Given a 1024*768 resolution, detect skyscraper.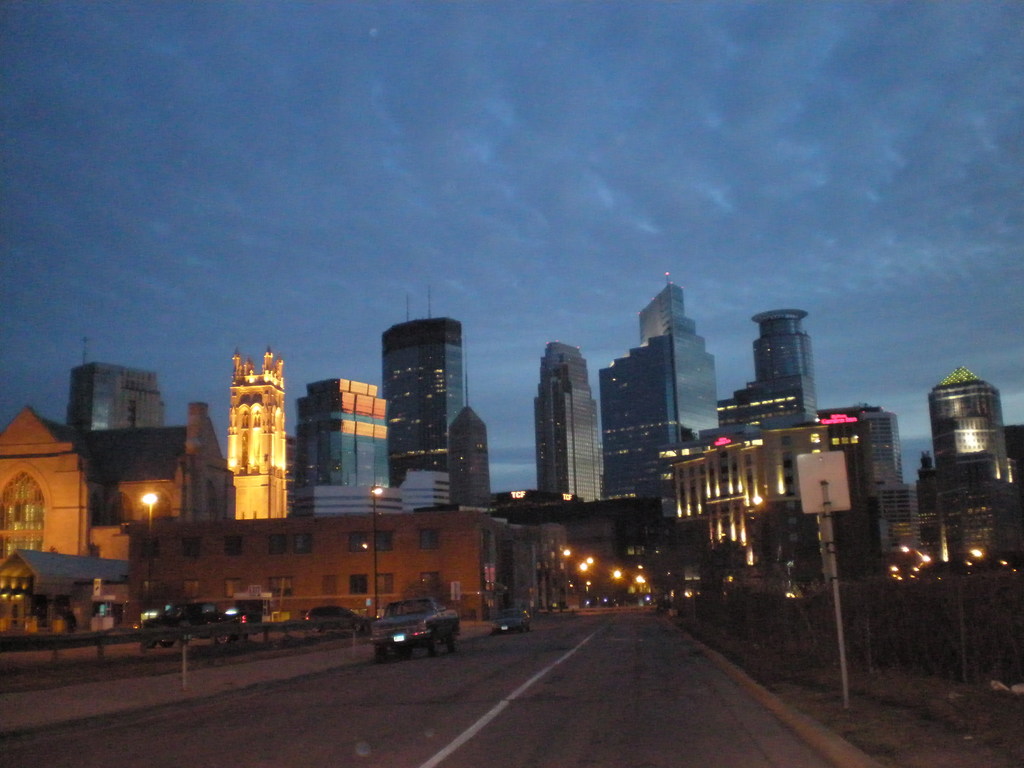
[x1=534, y1=342, x2=601, y2=499].
